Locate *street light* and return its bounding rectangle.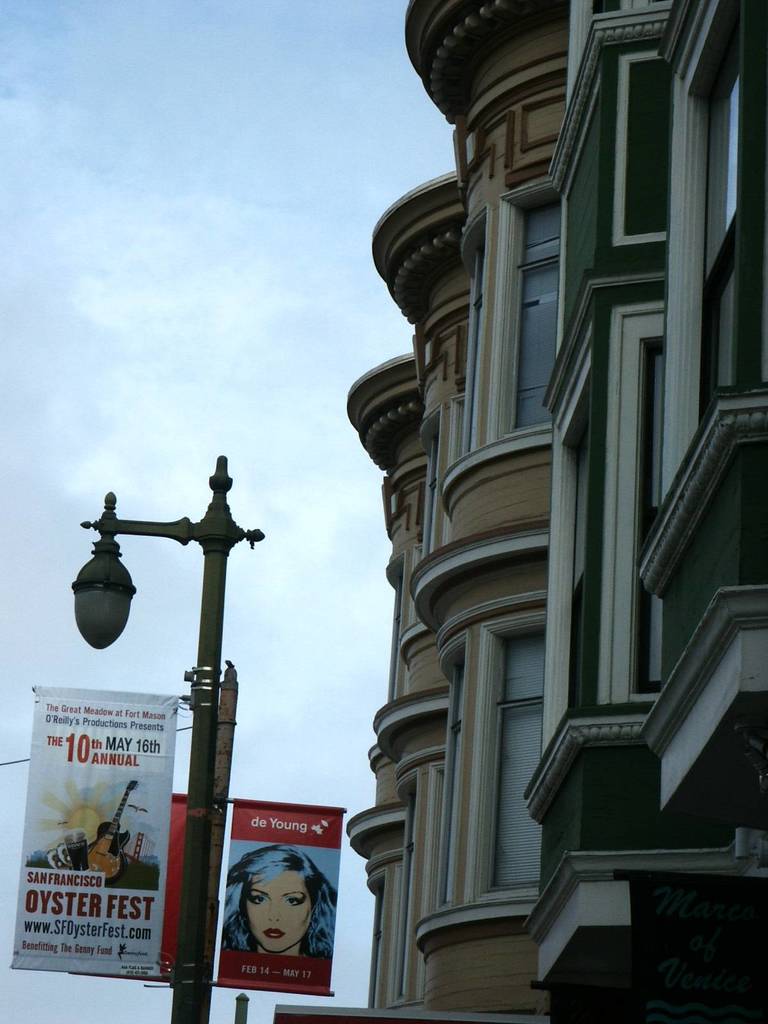
region(94, 459, 267, 934).
